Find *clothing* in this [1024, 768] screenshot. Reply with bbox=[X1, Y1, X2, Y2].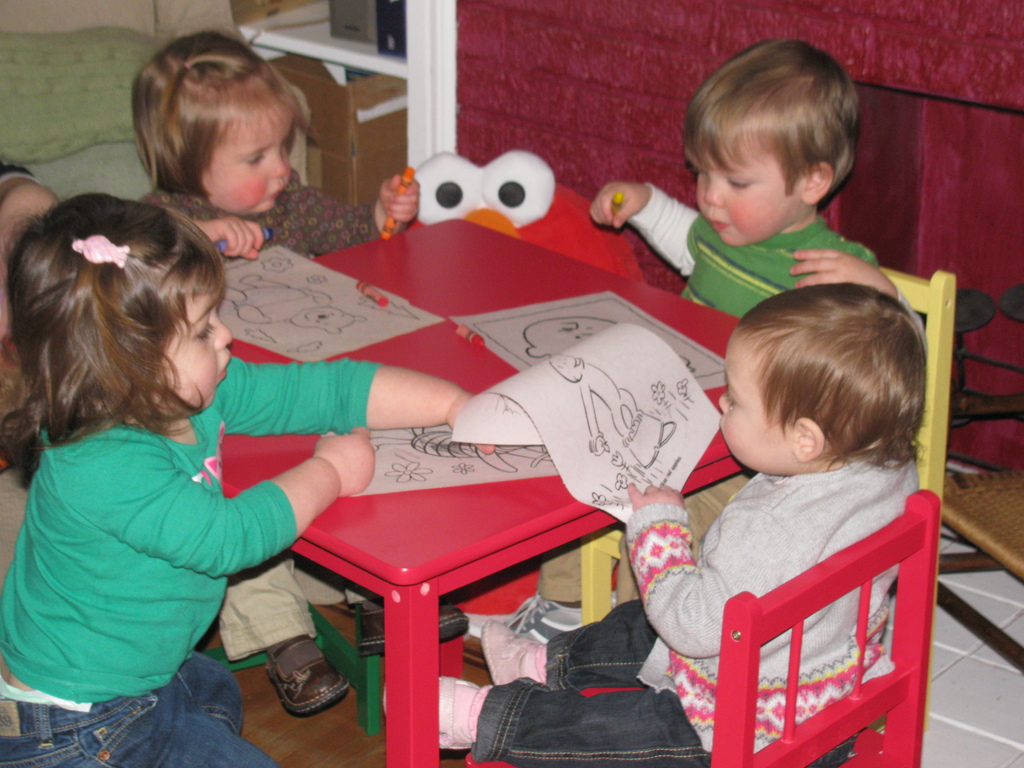
bbox=[134, 175, 393, 265].
